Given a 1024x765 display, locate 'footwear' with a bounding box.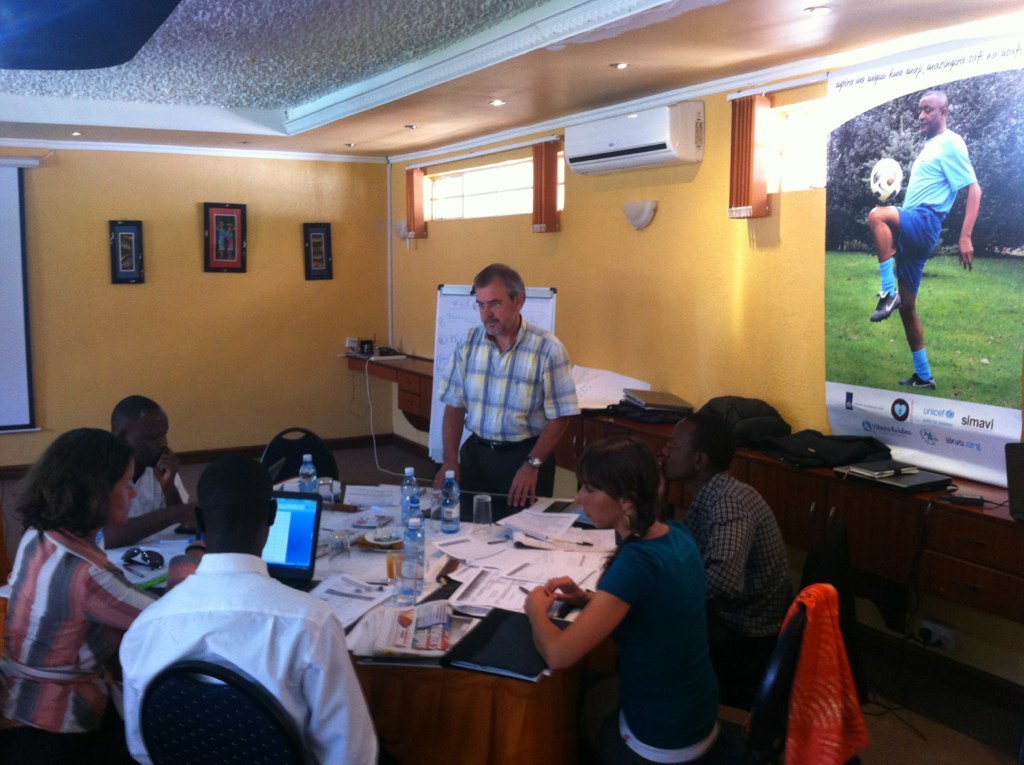
Located: bbox=(898, 374, 938, 389).
